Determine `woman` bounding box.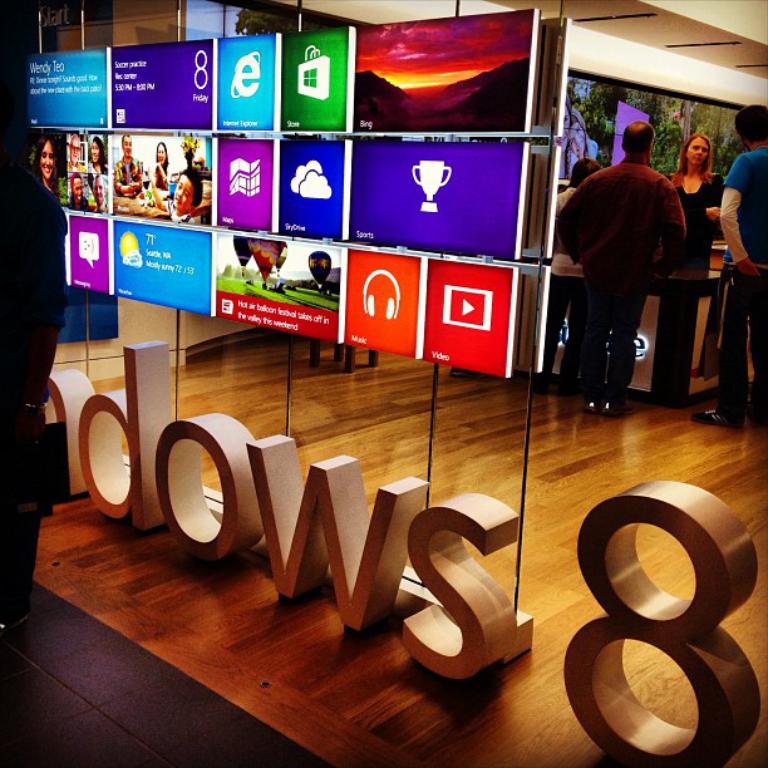
Determined: (85,132,108,174).
